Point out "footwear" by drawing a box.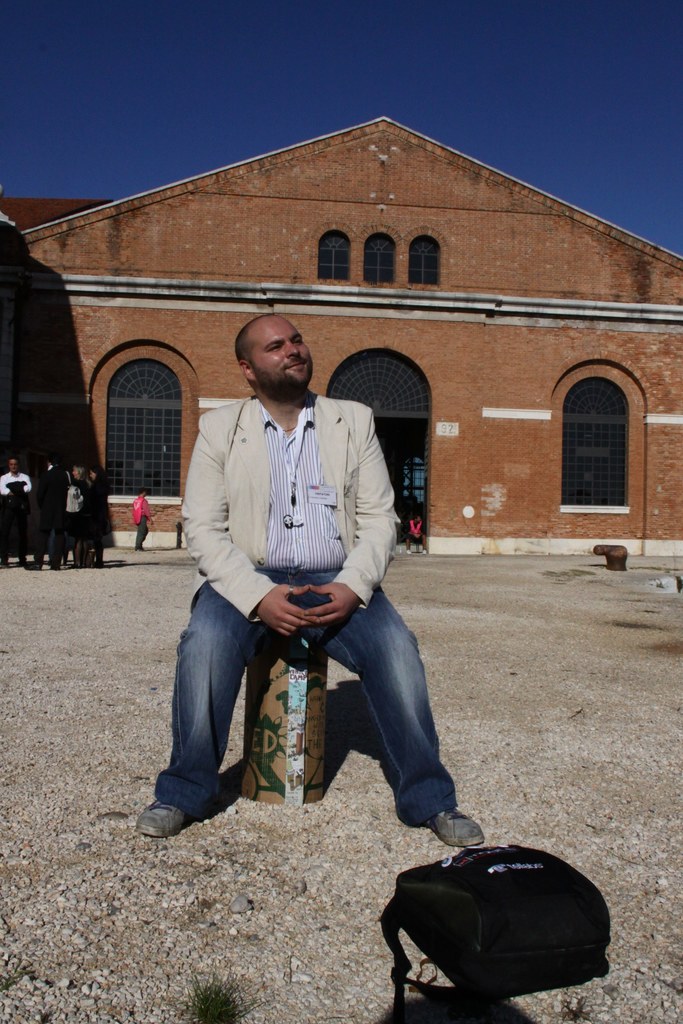
select_region(427, 807, 488, 845).
